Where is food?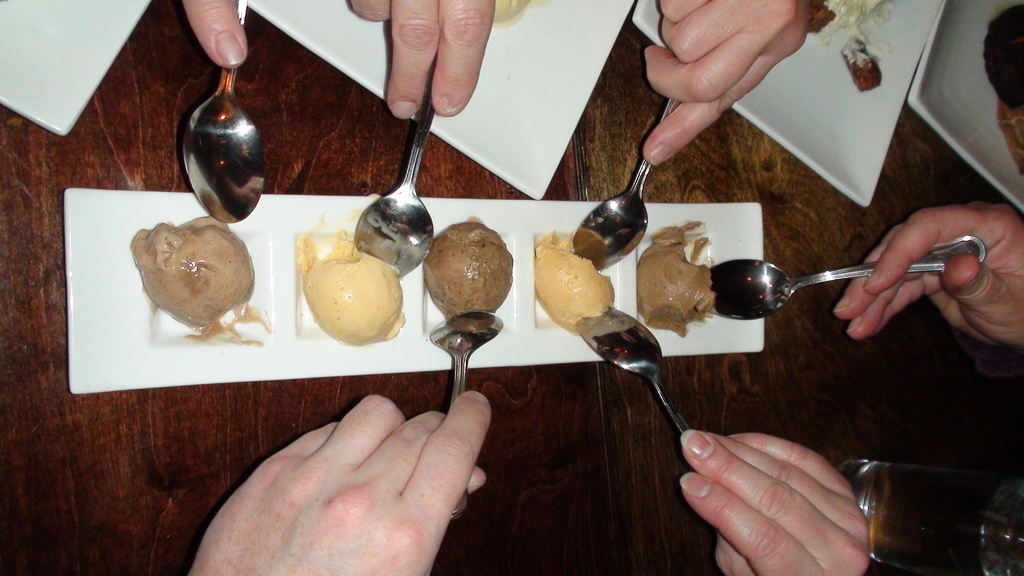
crop(125, 203, 246, 330).
